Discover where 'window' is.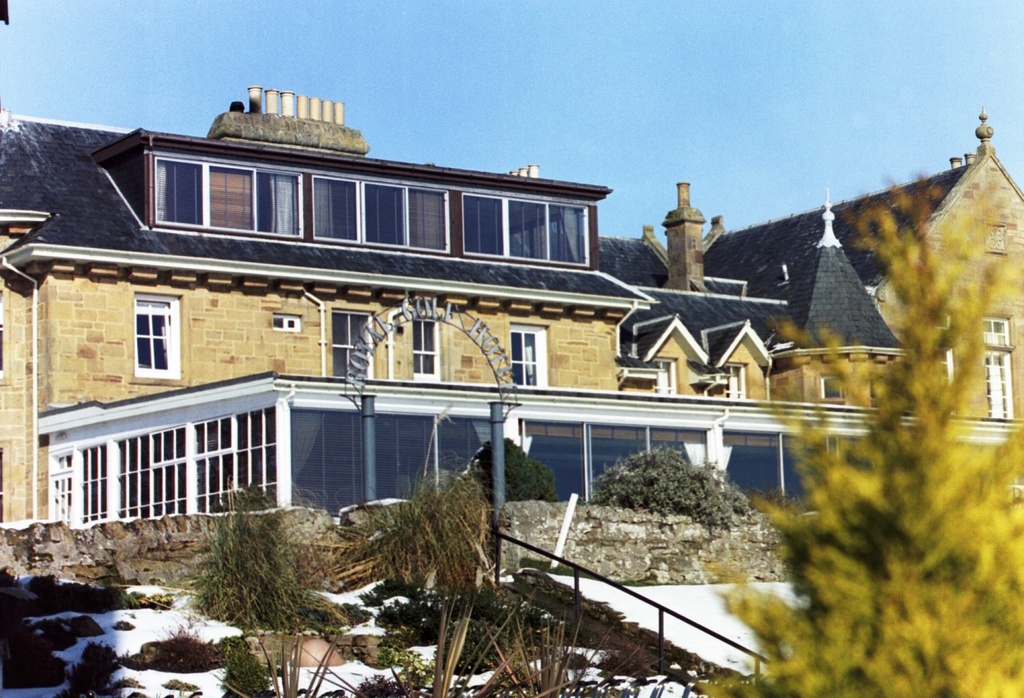
Discovered at (40,438,78,524).
